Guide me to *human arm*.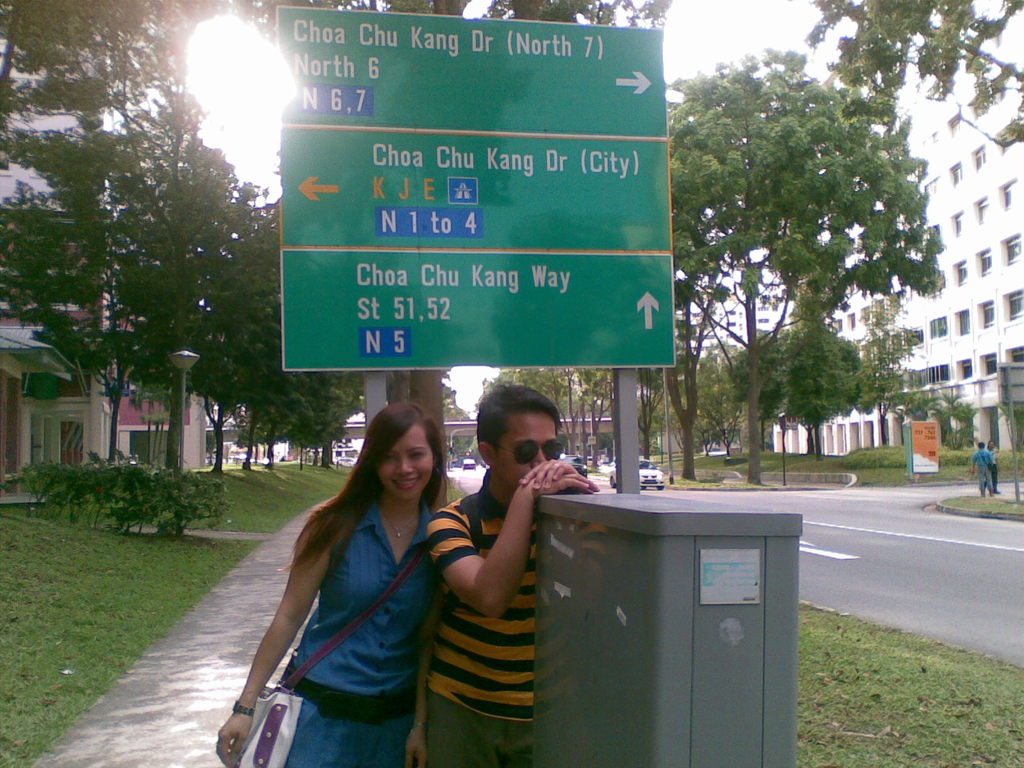
Guidance: [x1=218, y1=507, x2=335, y2=767].
